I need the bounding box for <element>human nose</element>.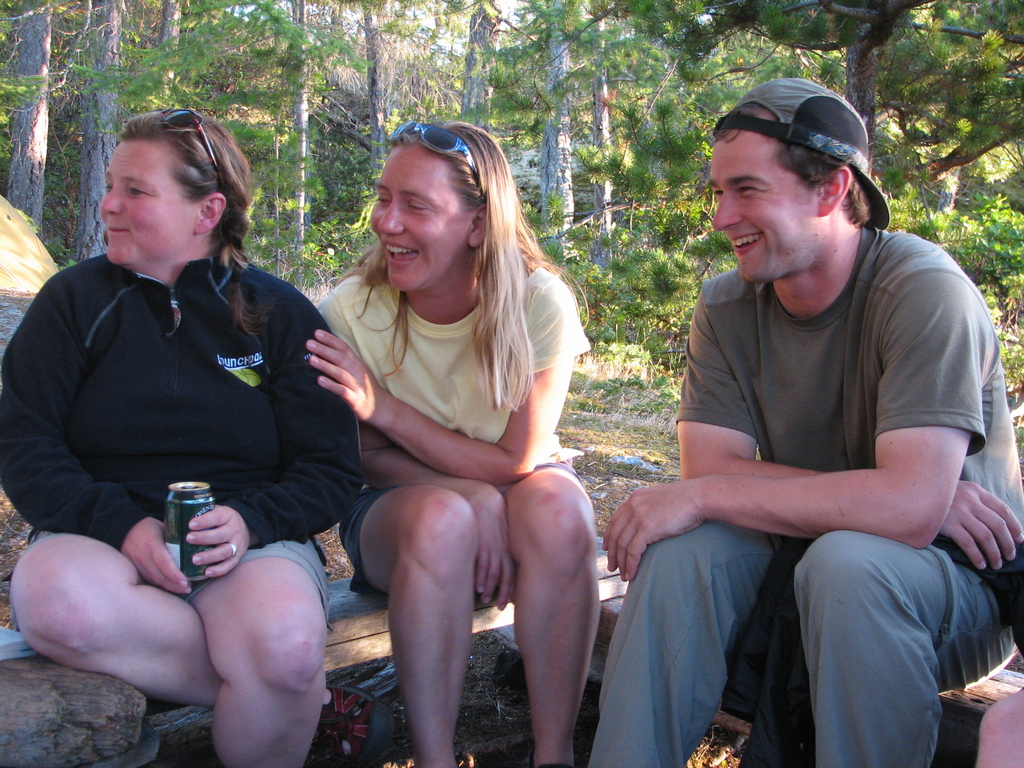
Here it is: crop(376, 198, 406, 237).
